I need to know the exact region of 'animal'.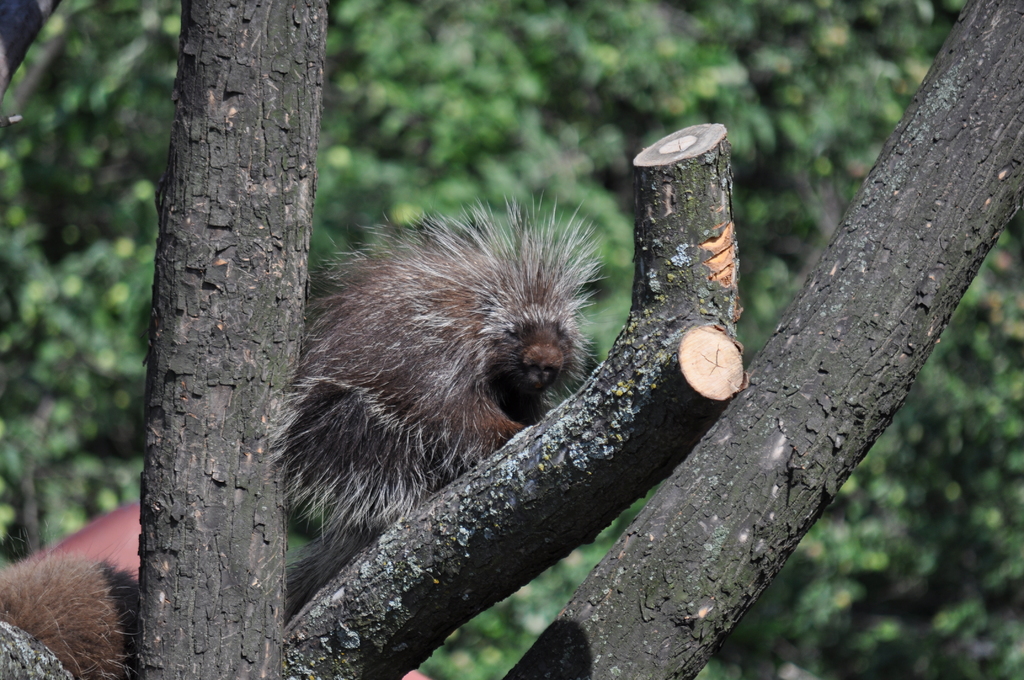
Region: [x1=0, y1=190, x2=612, y2=679].
